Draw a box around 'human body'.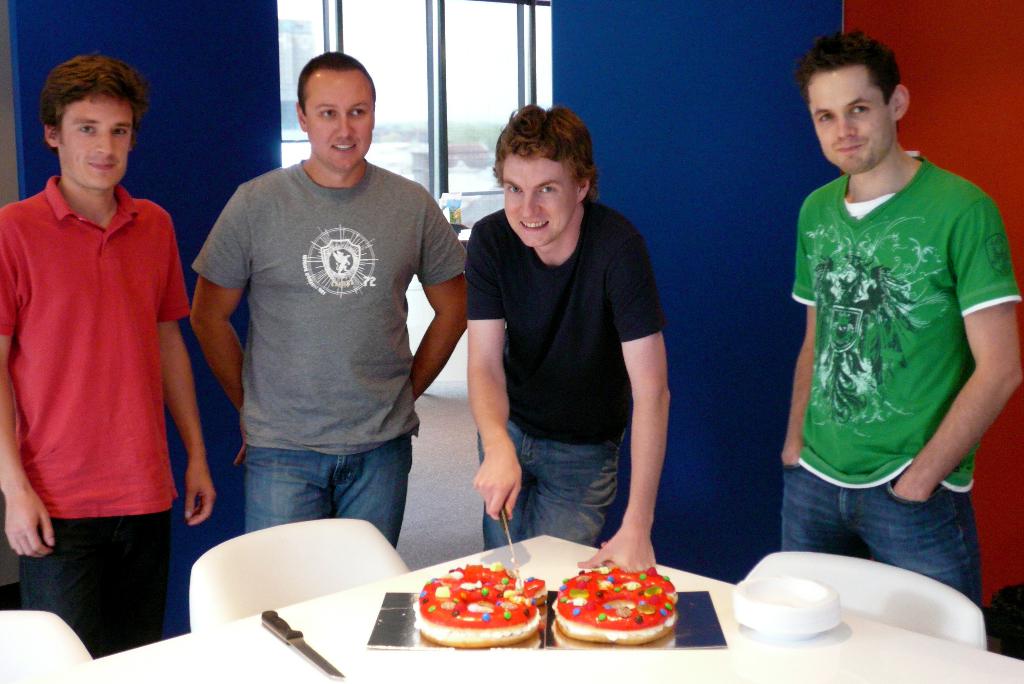
box(457, 103, 674, 568).
